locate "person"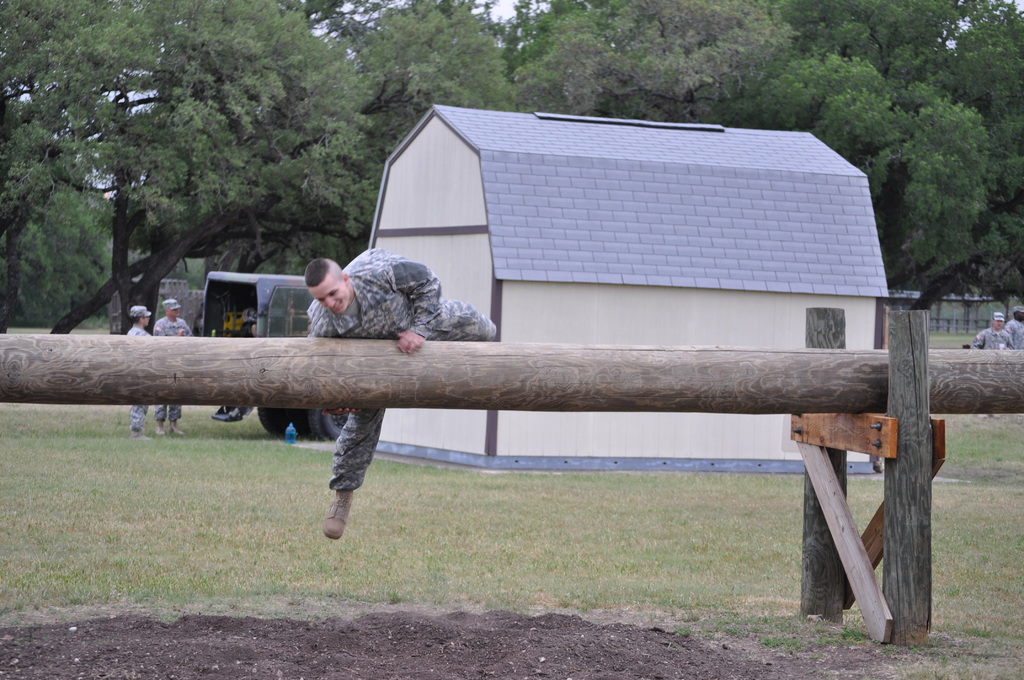
(left=1004, top=308, right=1023, bottom=350)
